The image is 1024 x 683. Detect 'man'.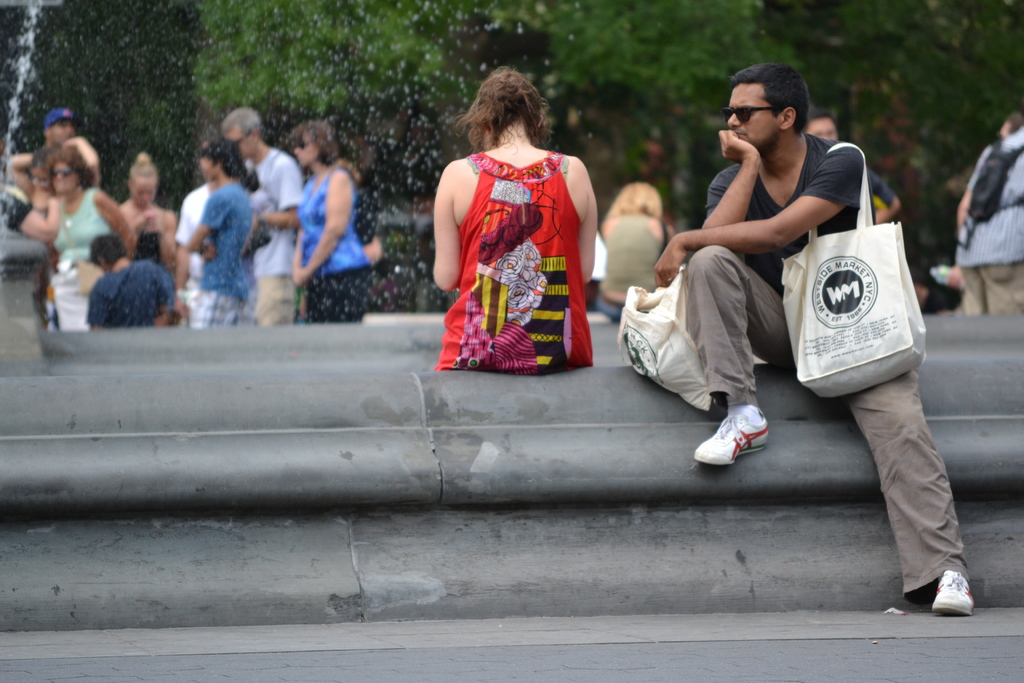
Detection: {"left": 221, "top": 105, "right": 310, "bottom": 325}.
